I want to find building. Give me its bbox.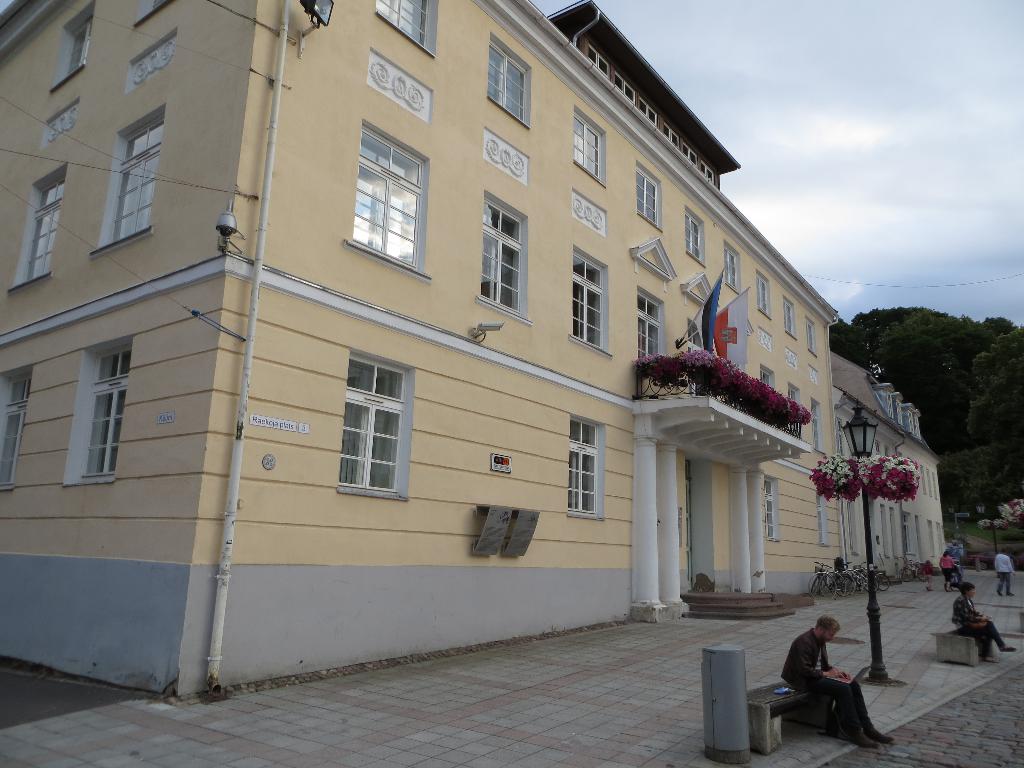
<region>0, 1, 960, 677</region>.
